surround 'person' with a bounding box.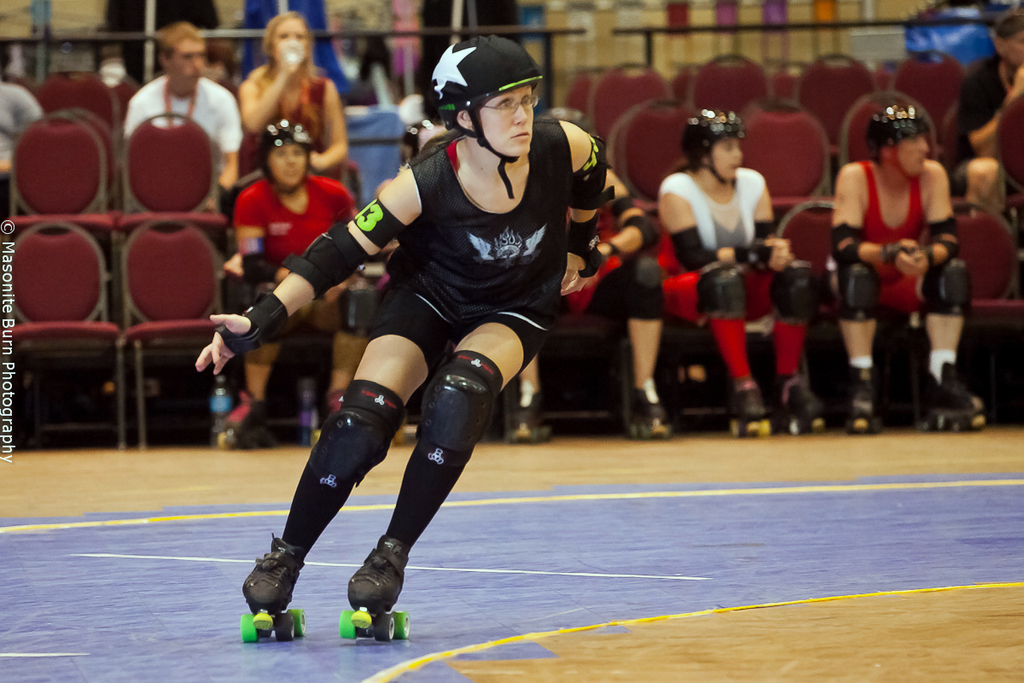
<box>823,96,985,443</box>.
